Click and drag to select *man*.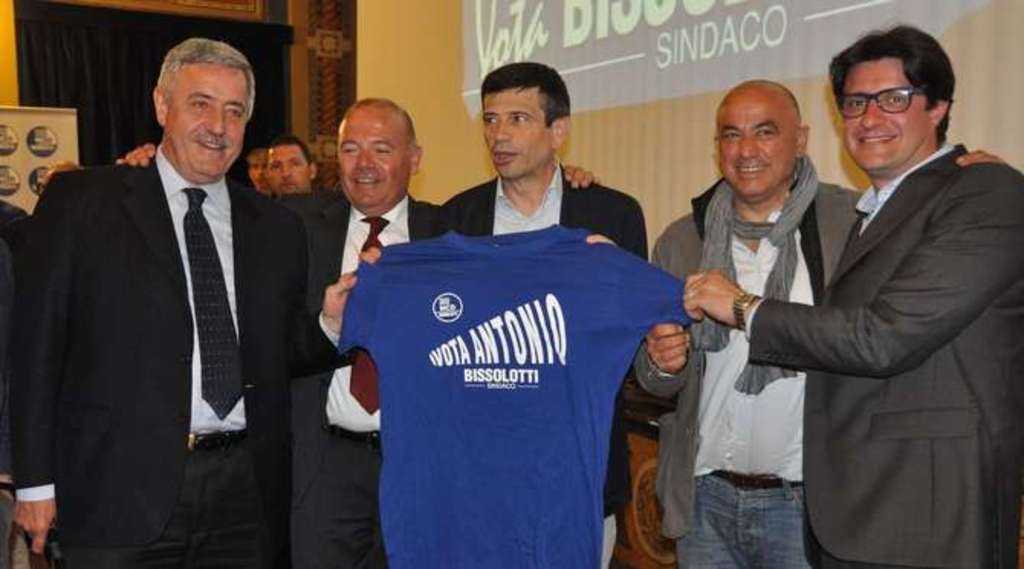
Selection: region(115, 98, 598, 567).
